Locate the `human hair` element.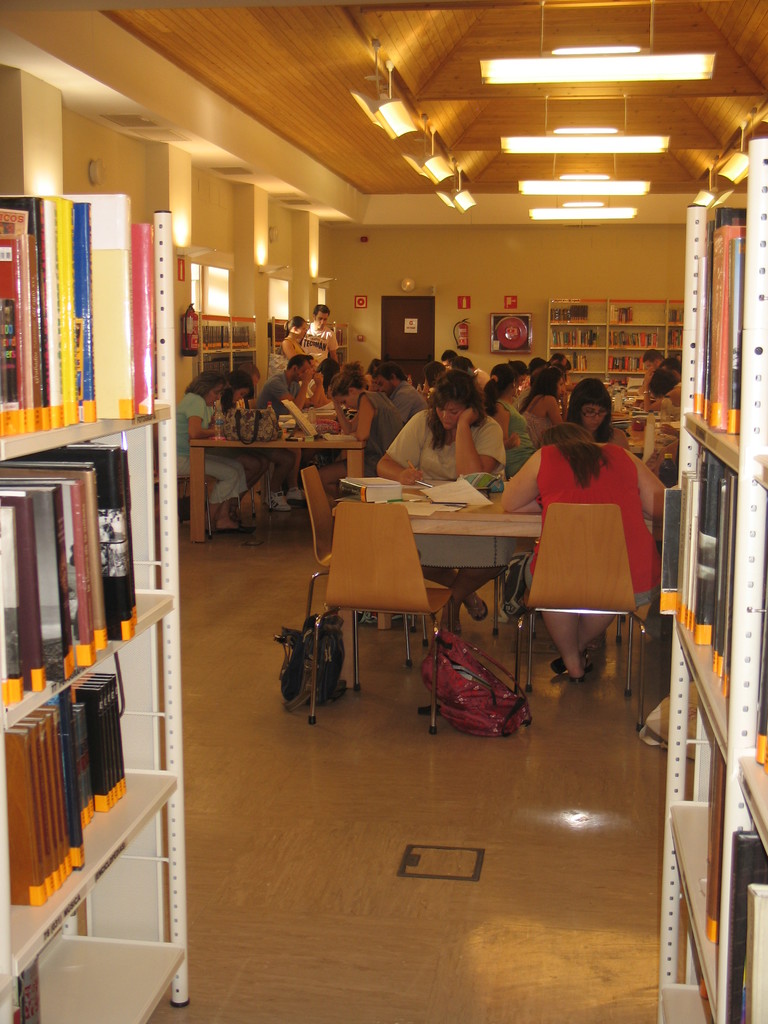
Element bbox: (364, 358, 383, 378).
